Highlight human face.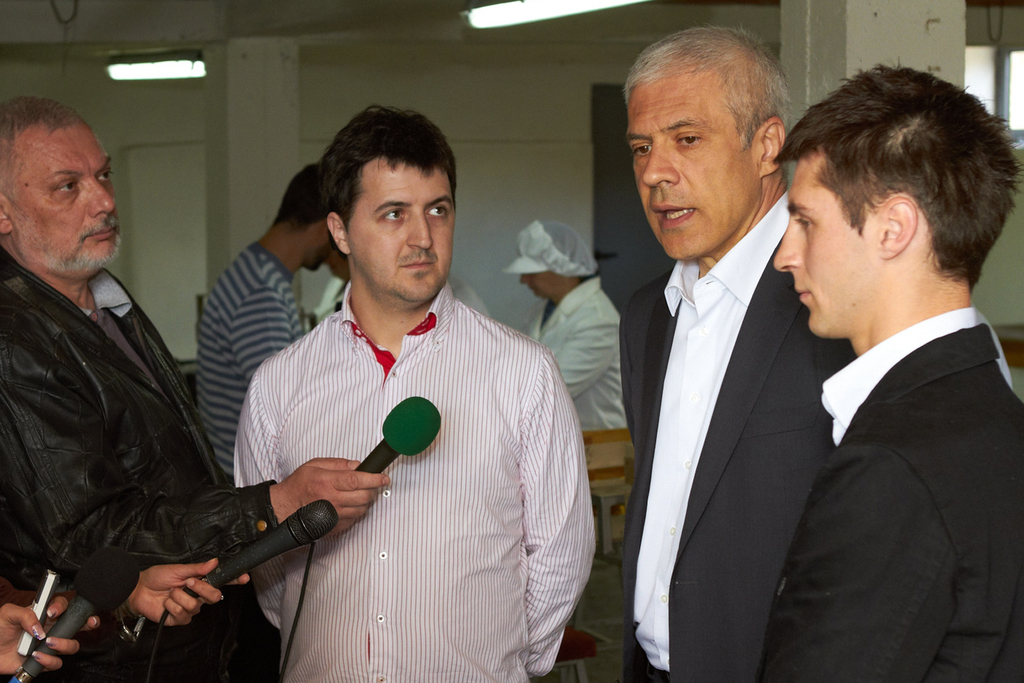
Highlighted region: 628, 79, 749, 261.
